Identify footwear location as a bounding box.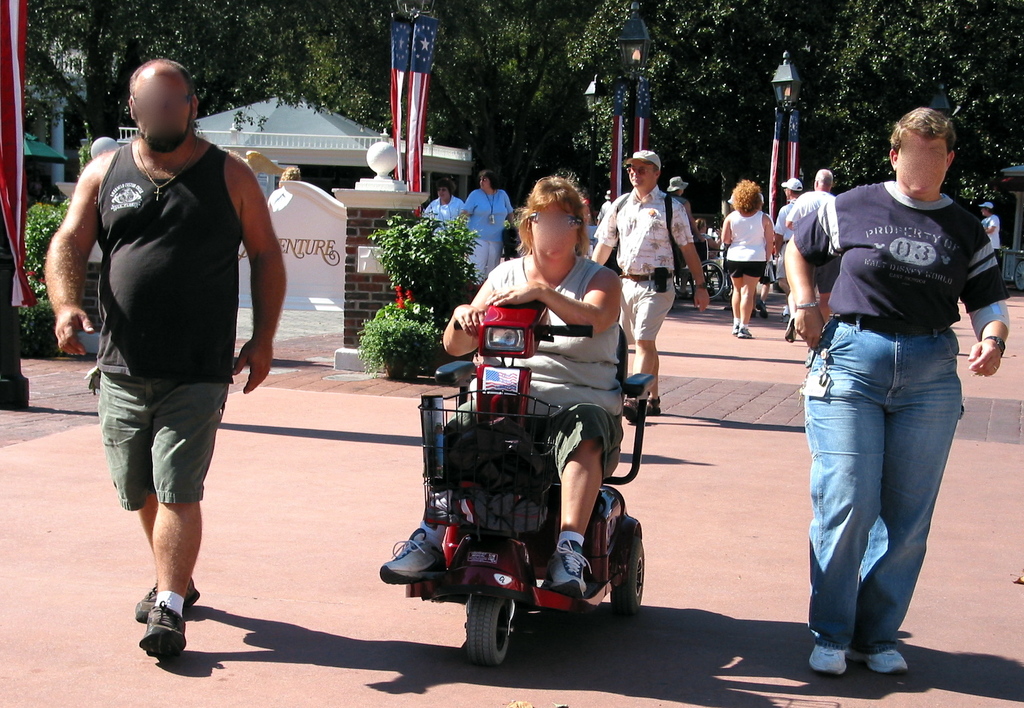
locate(648, 396, 661, 417).
